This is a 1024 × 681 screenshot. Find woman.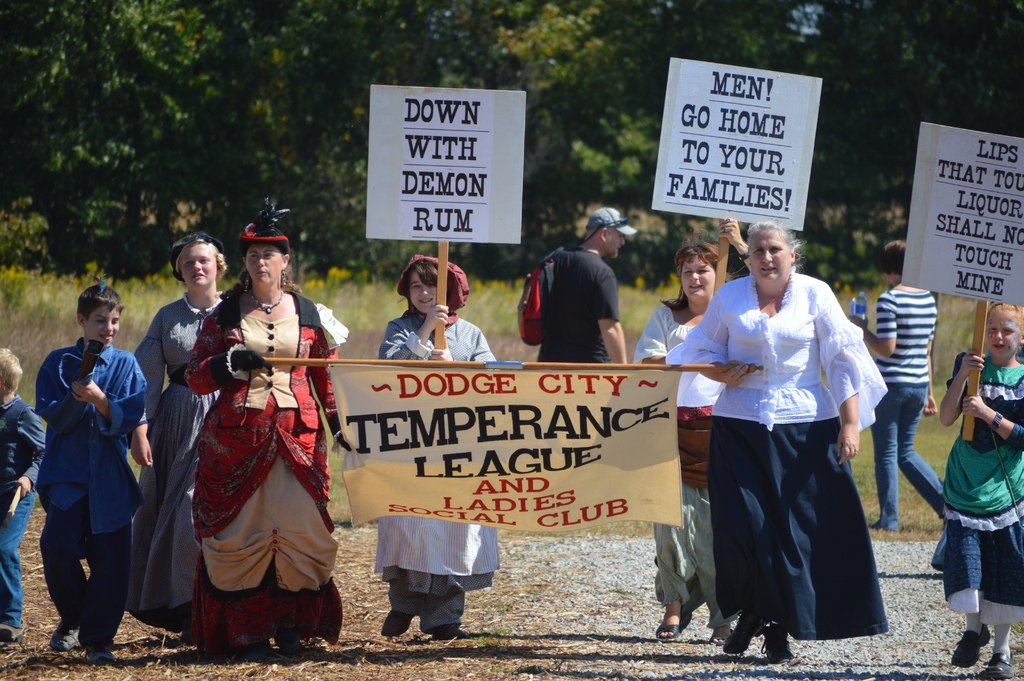
Bounding box: {"x1": 374, "y1": 254, "x2": 502, "y2": 639}.
